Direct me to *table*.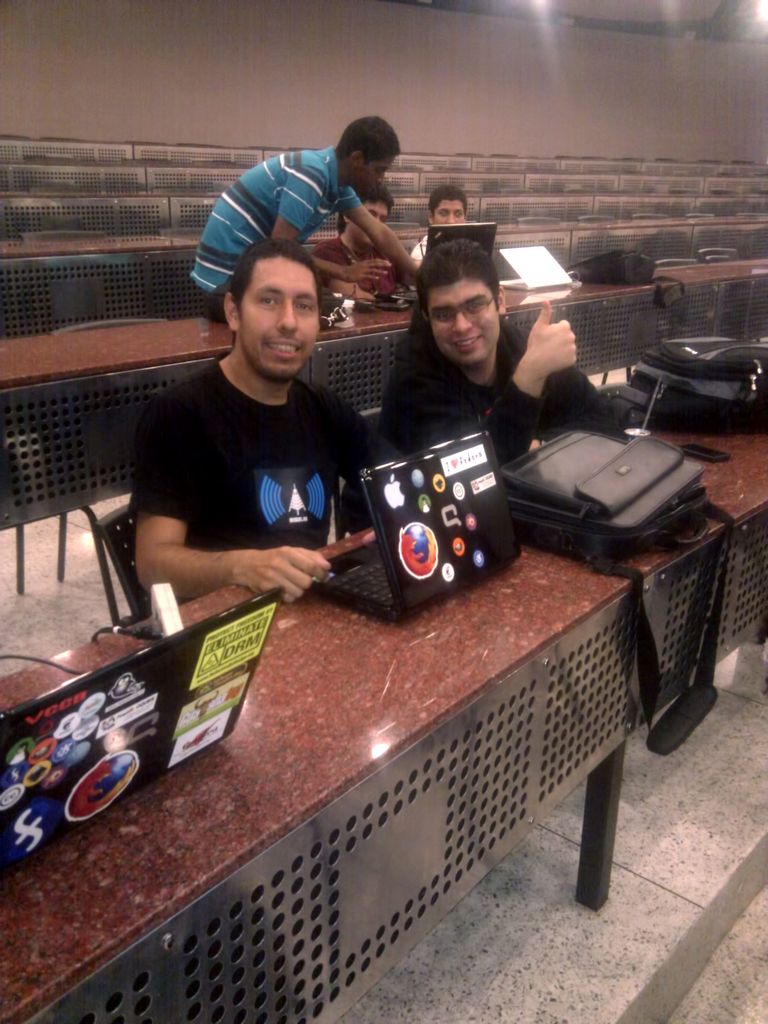
Direction: pyautogui.locateOnScreen(10, 451, 710, 1004).
